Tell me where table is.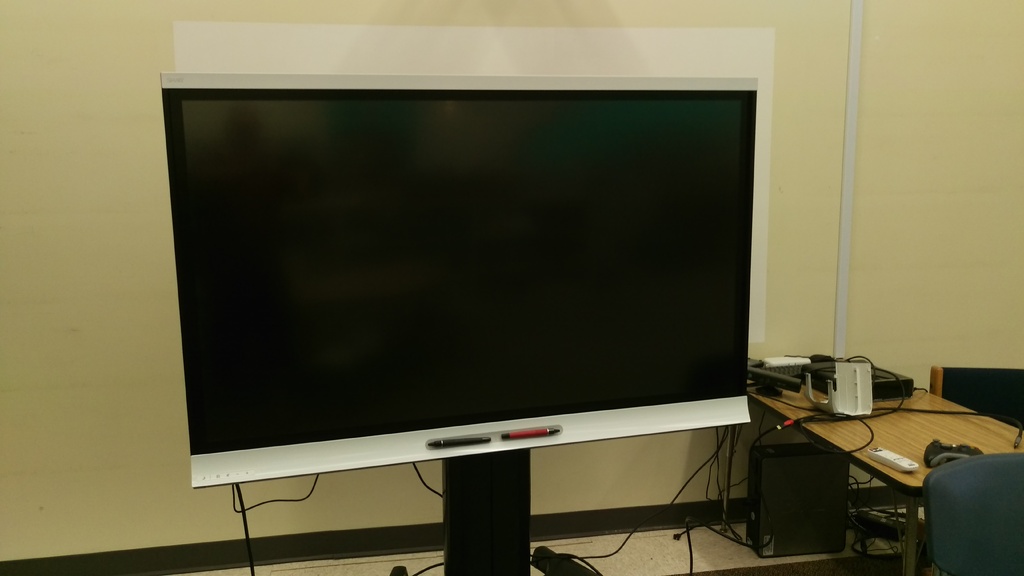
table is at BBox(745, 377, 1007, 552).
